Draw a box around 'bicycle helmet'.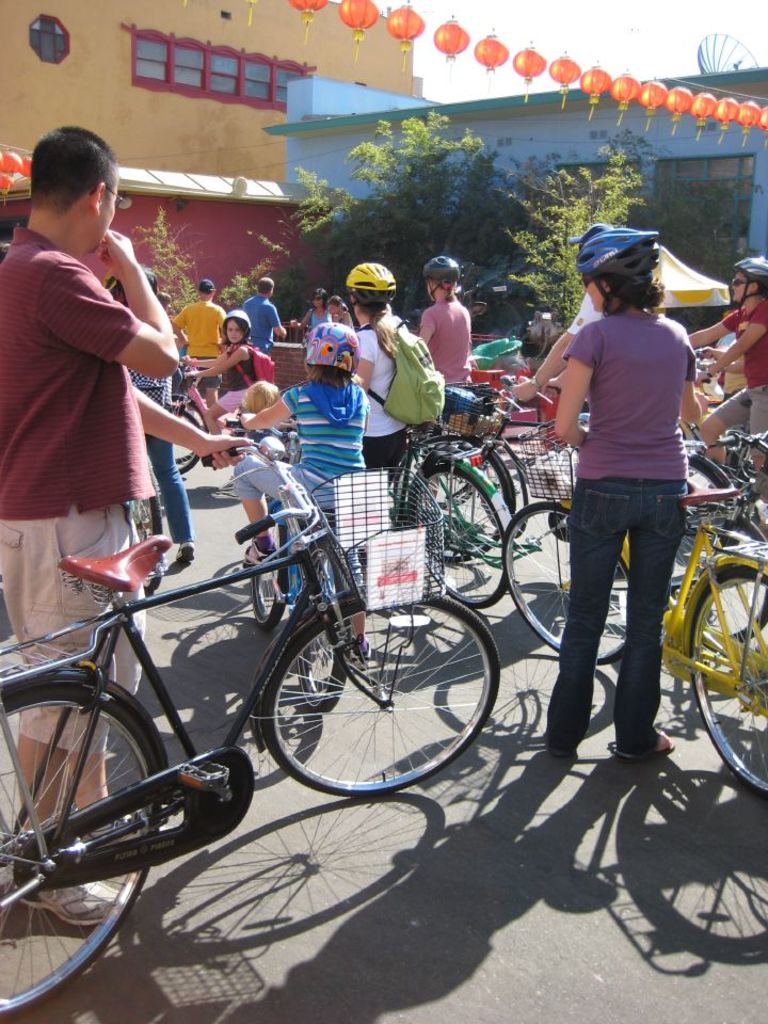
box(345, 256, 394, 301).
